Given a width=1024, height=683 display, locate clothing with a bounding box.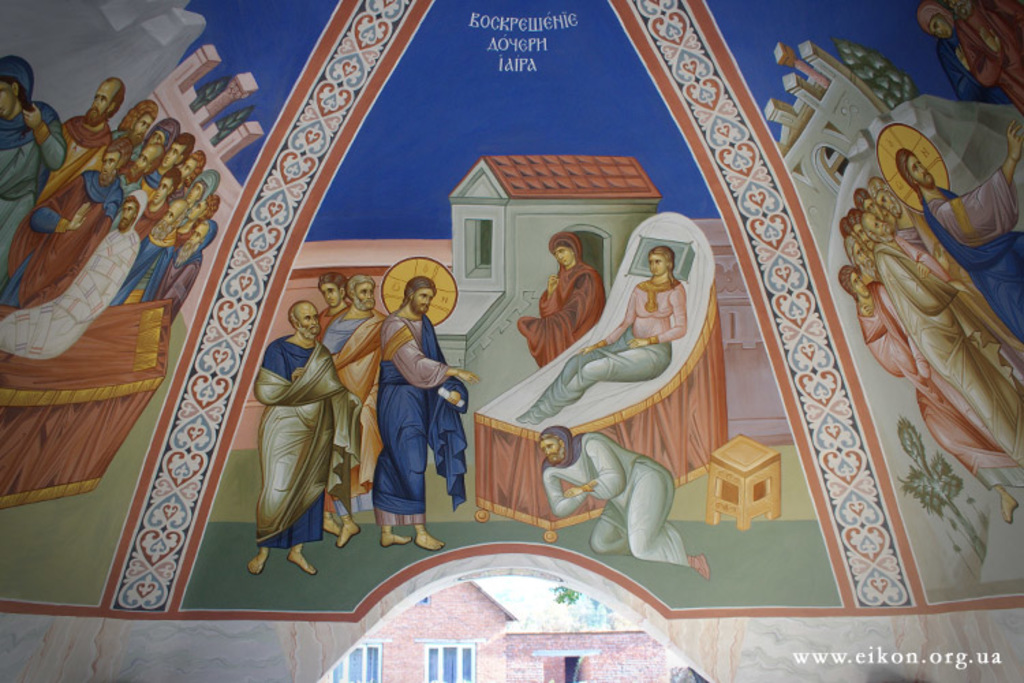
Located: 520 268 685 414.
